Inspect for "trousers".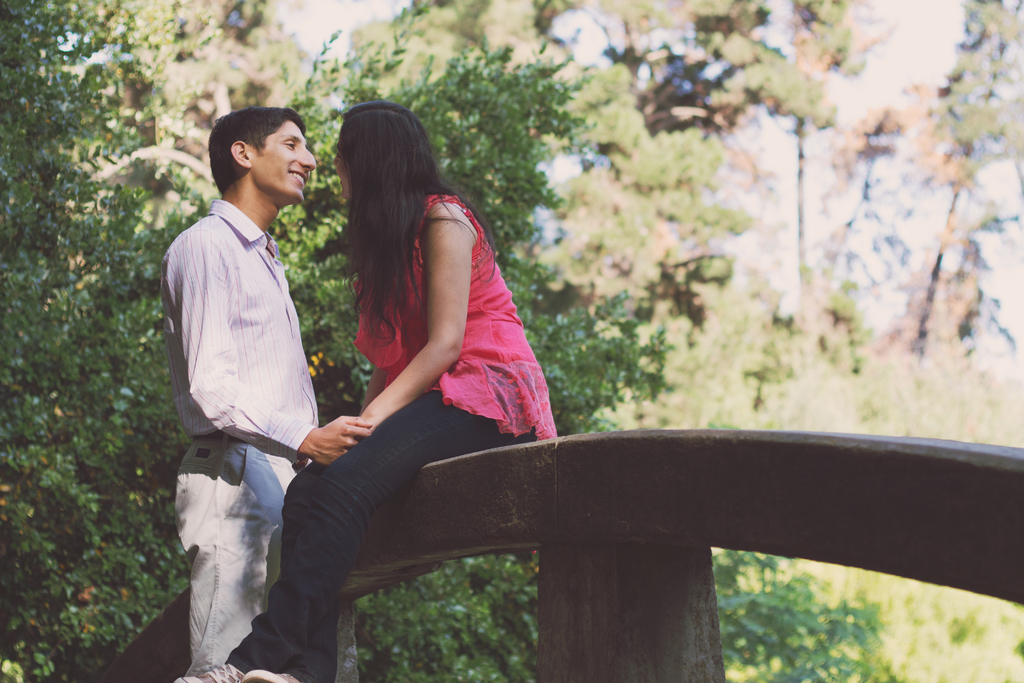
Inspection: <bbox>175, 428, 302, 678</bbox>.
